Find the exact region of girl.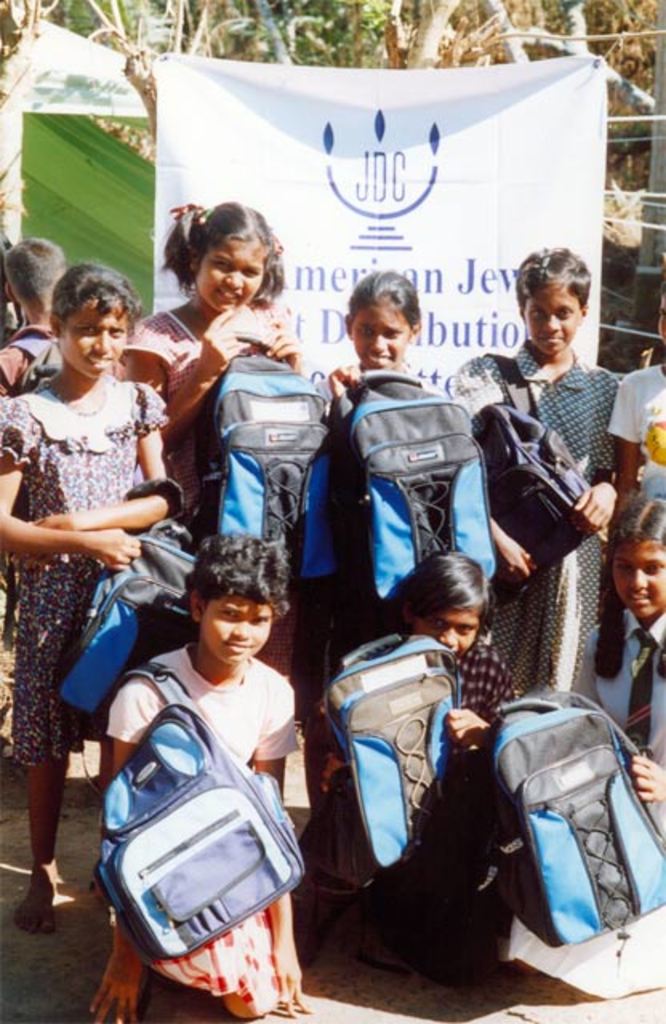
Exact region: [left=608, top=283, right=664, bottom=512].
